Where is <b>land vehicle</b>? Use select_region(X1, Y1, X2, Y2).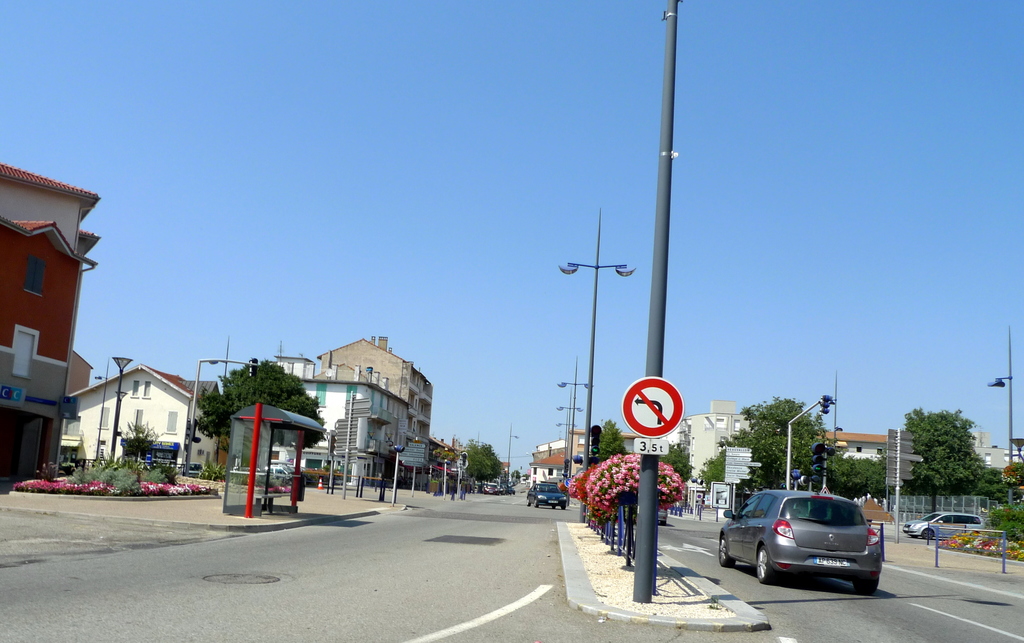
select_region(900, 509, 989, 540).
